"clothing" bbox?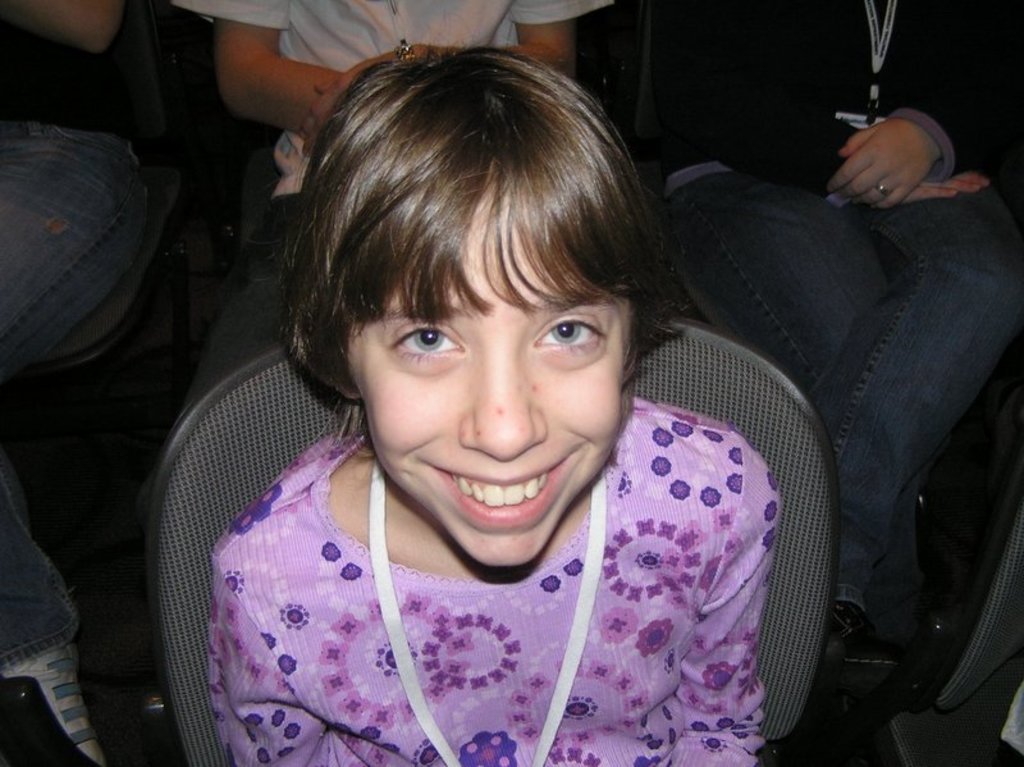
select_region(165, 0, 620, 400)
